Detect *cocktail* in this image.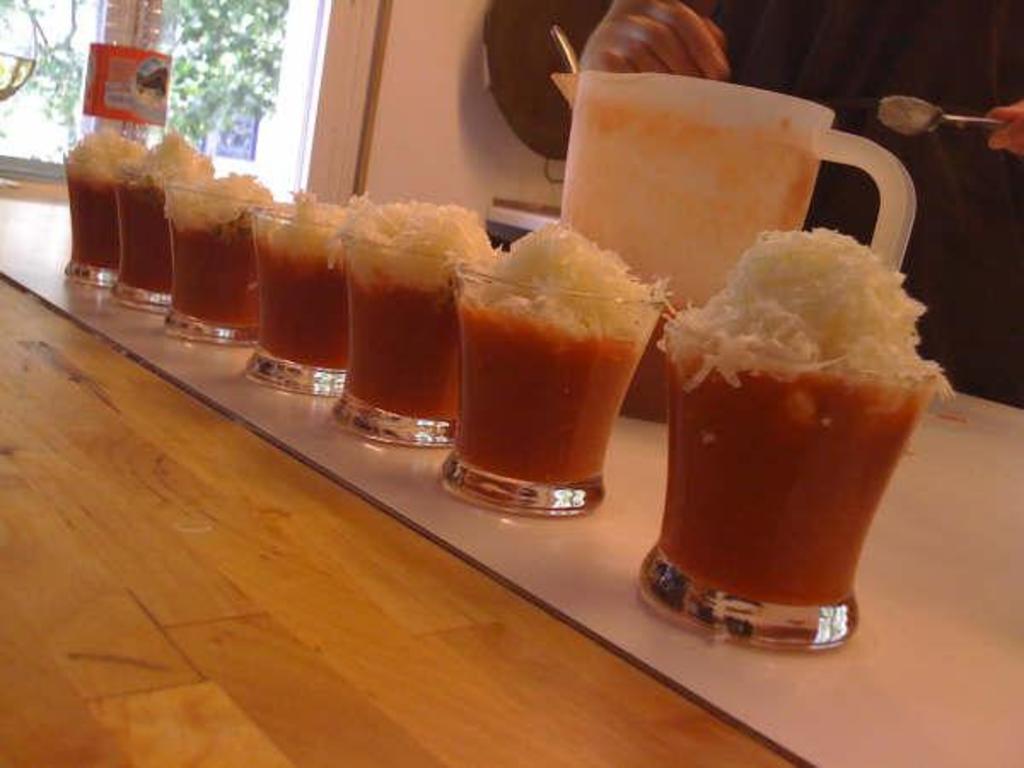
Detection: [left=55, top=152, right=137, bottom=283].
